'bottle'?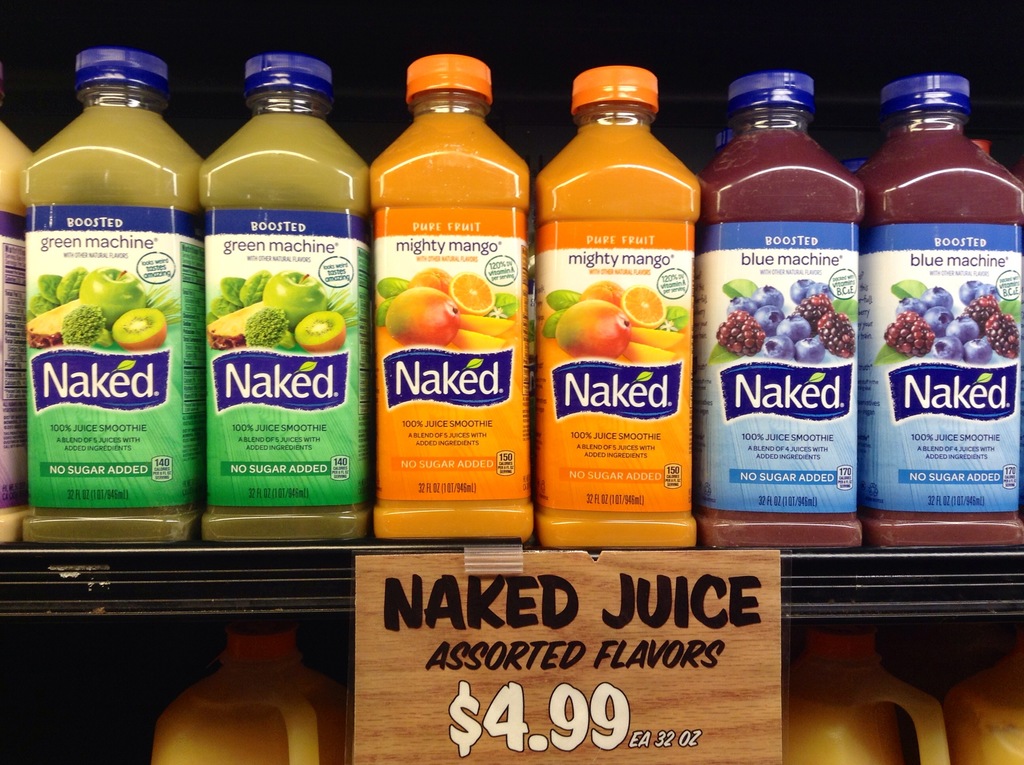
x1=781, y1=620, x2=952, y2=764
